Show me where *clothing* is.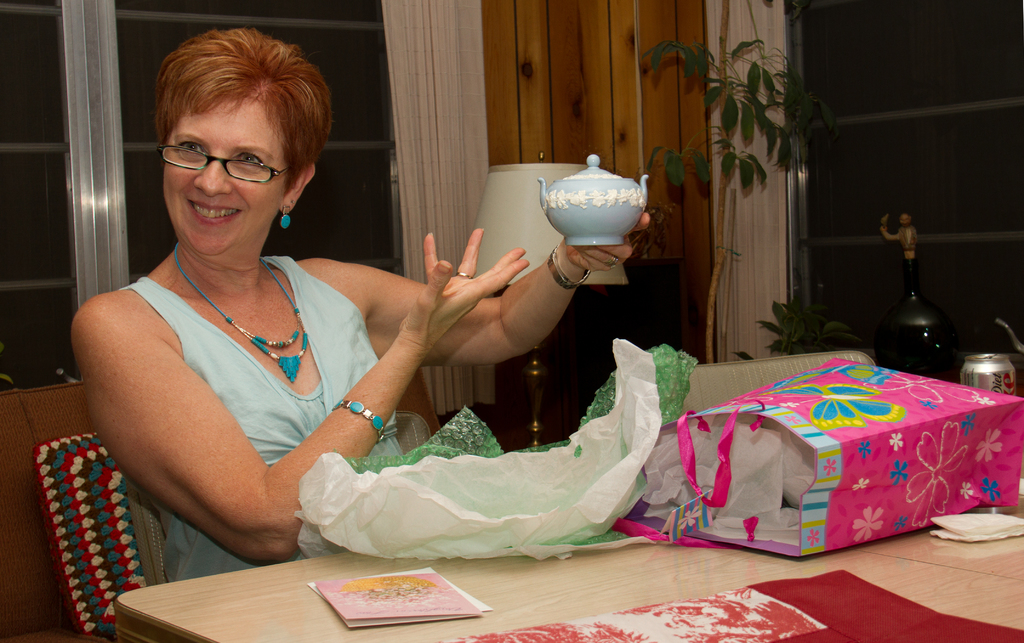
*clothing* is at (92, 237, 410, 588).
